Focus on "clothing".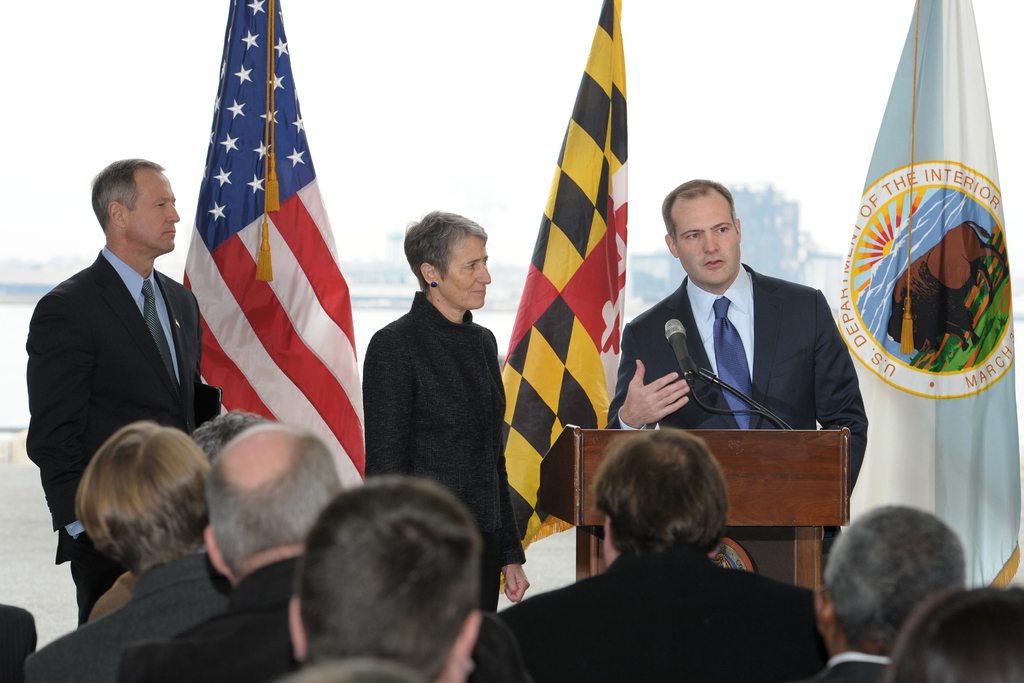
Focused at (x1=22, y1=254, x2=211, y2=607).
